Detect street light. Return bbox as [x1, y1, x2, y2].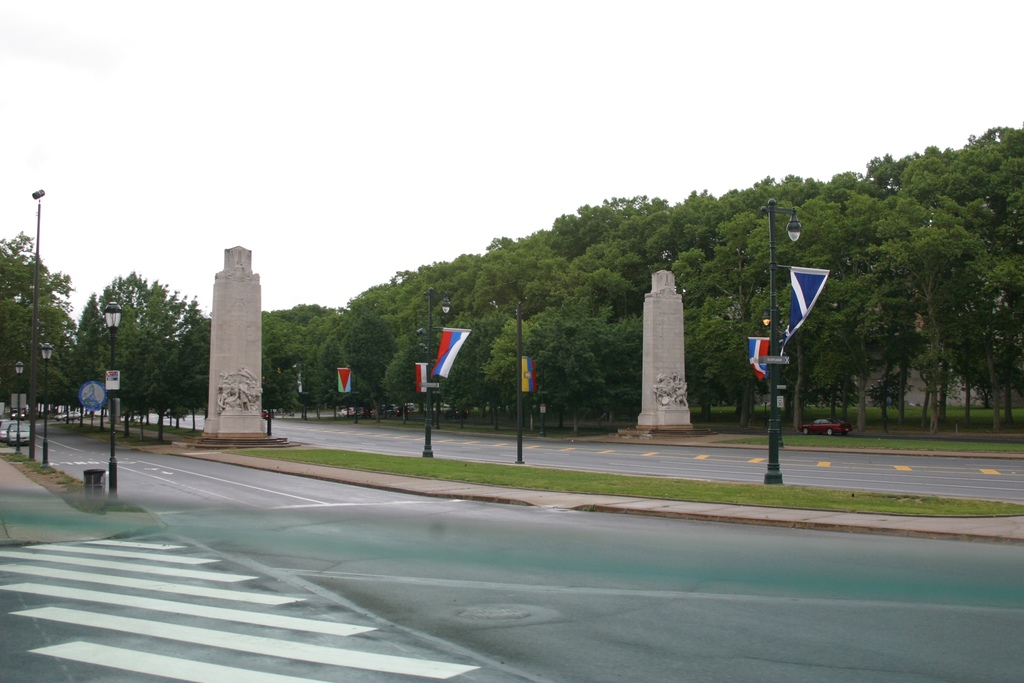
[13, 358, 29, 458].
